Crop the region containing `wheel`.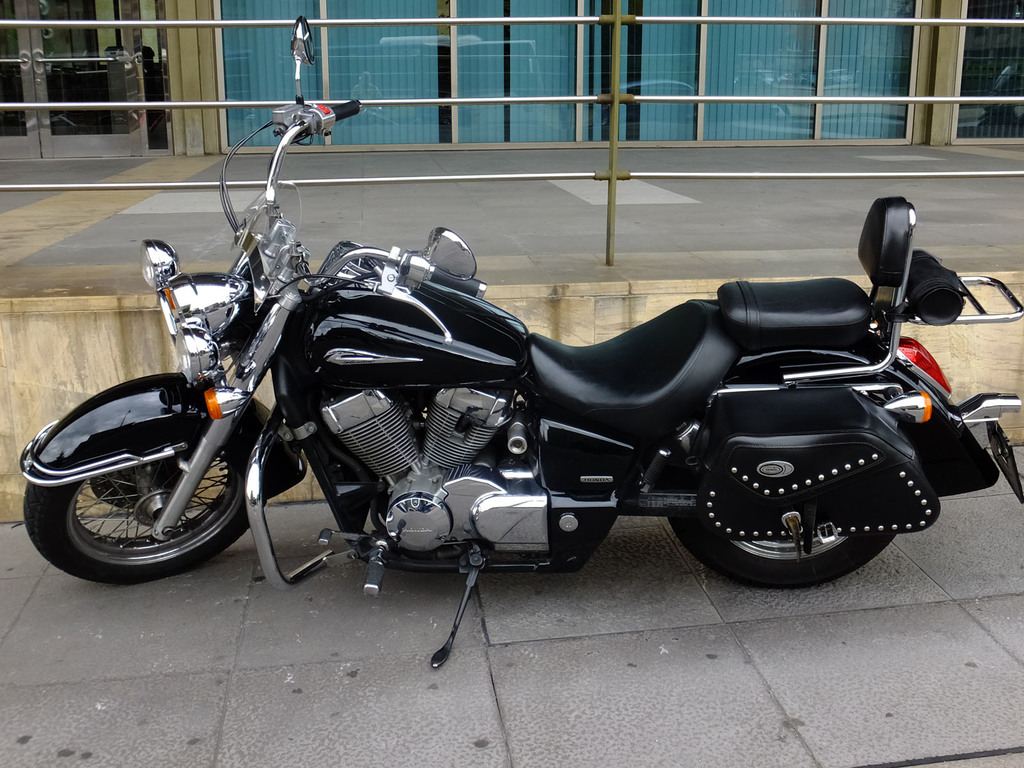
Crop region: box(40, 385, 246, 582).
